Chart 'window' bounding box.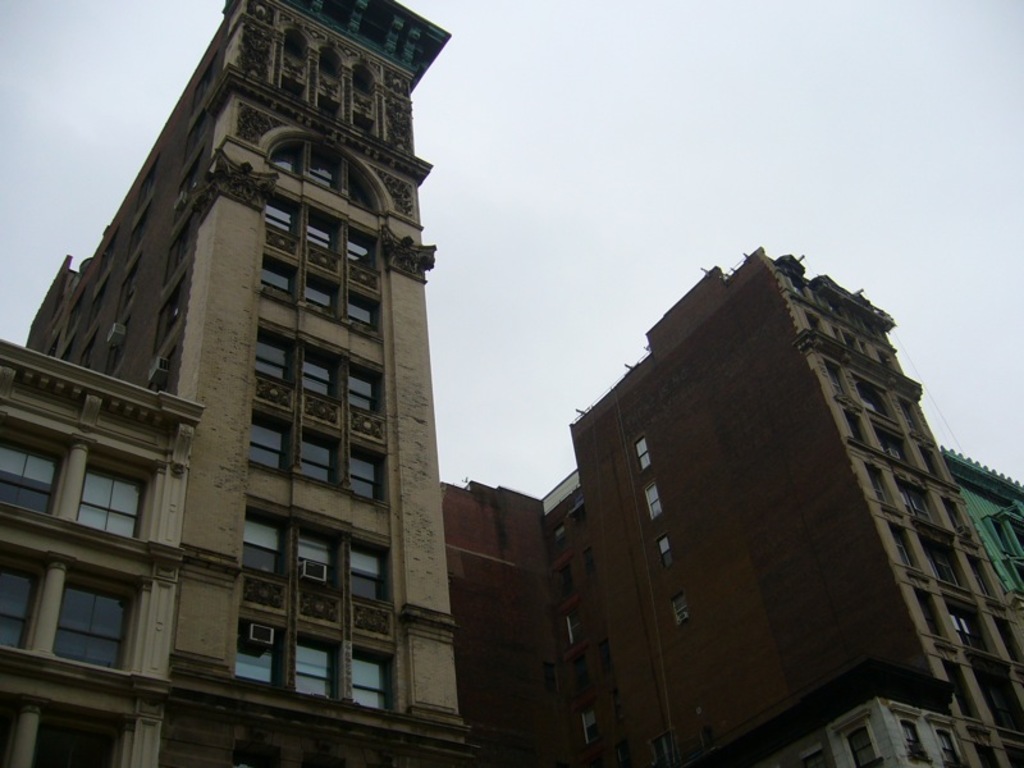
Charted: {"left": 543, "top": 663, "right": 566, "bottom": 690}.
